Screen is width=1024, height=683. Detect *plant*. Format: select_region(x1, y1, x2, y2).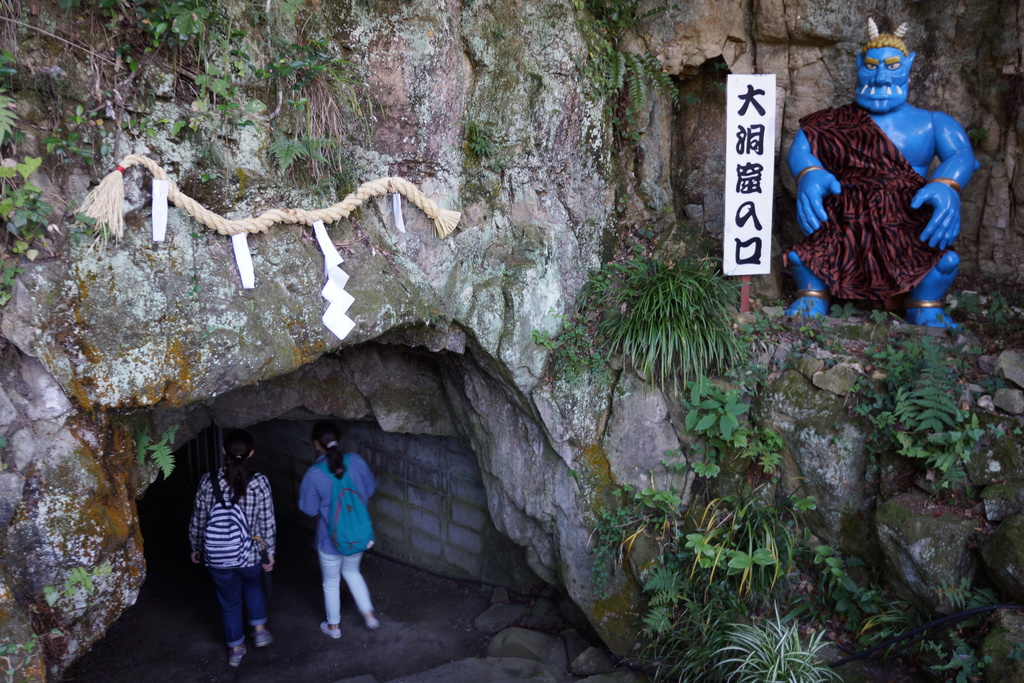
select_region(31, 562, 116, 620).
